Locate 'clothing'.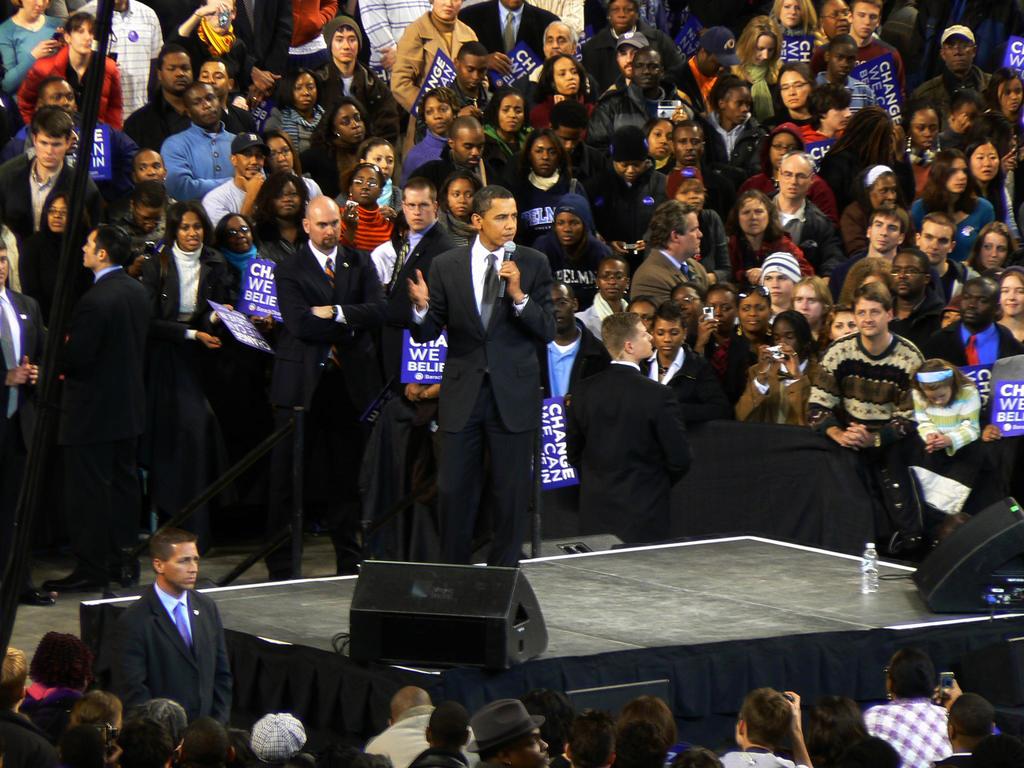
Bounding box: detection(993, 183, 1021, 240).
